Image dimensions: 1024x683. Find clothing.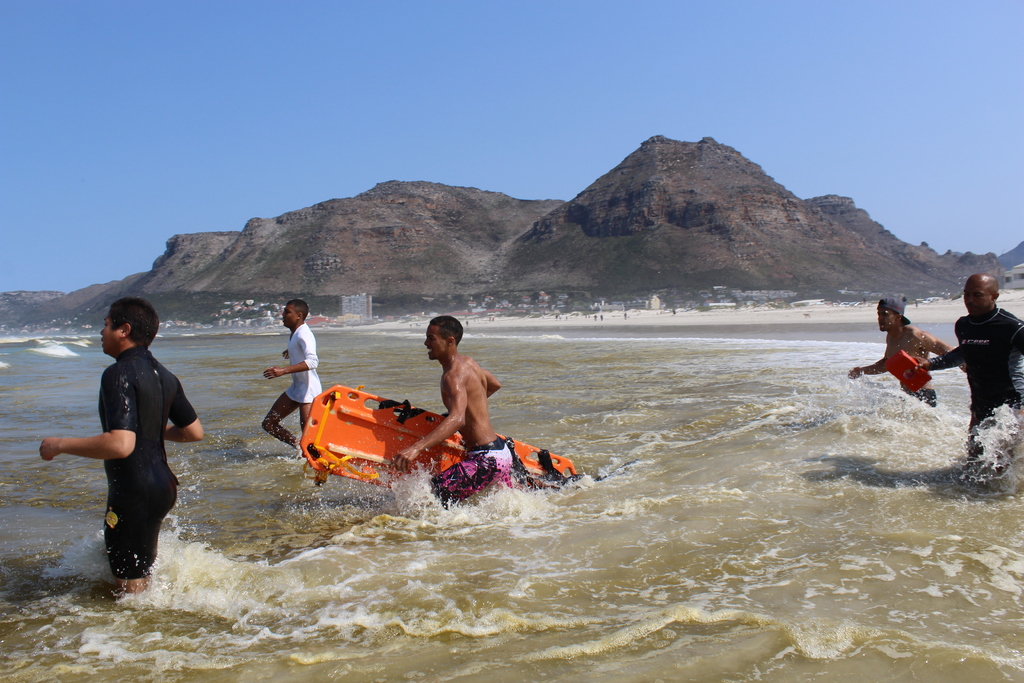
locate(93, 342, 191, 579).
